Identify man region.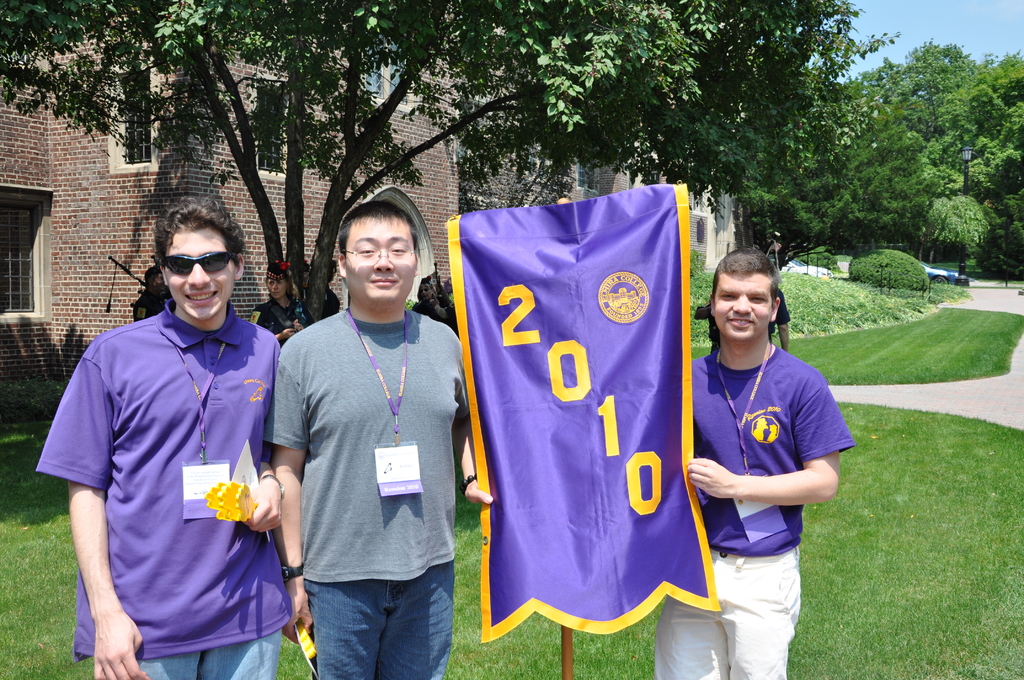
Region: 49 163 287 679.
